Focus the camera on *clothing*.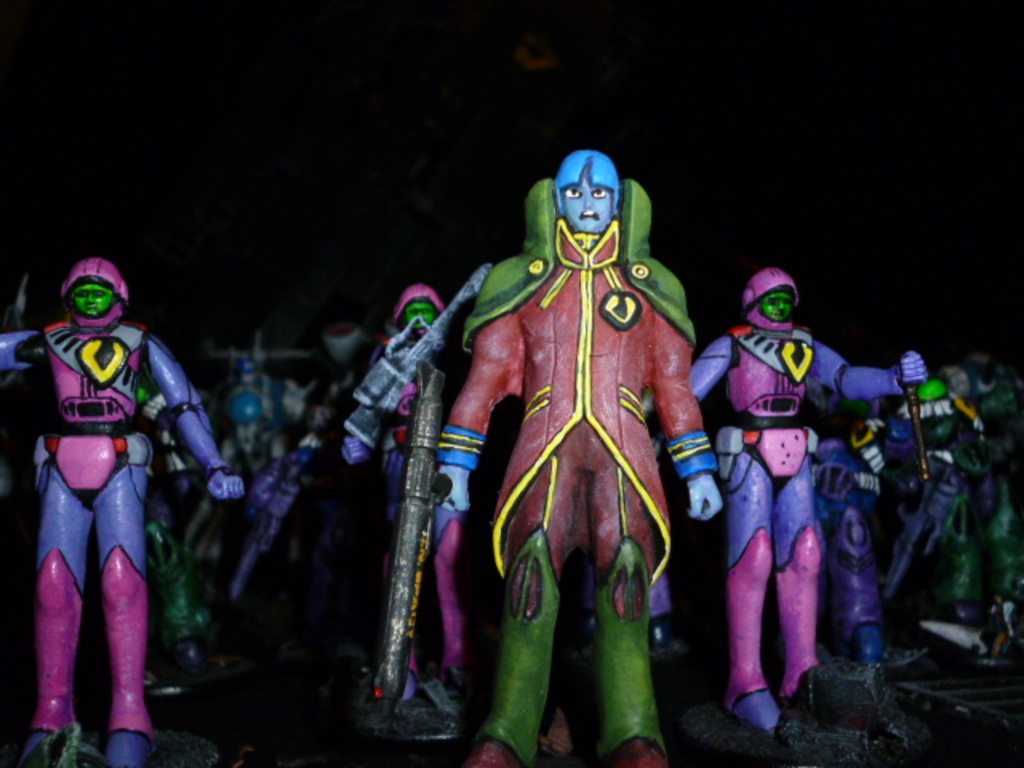
Focus region: 818, 422, 885, 638.
